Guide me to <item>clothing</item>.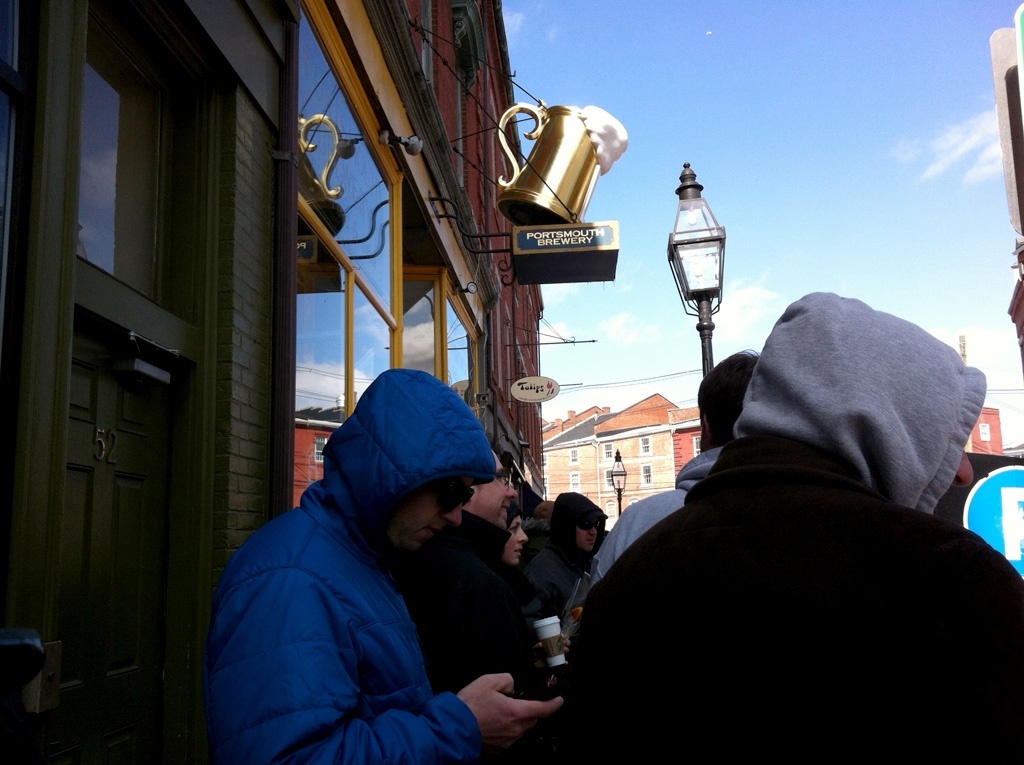
Guidance: 581:443:720:604.
